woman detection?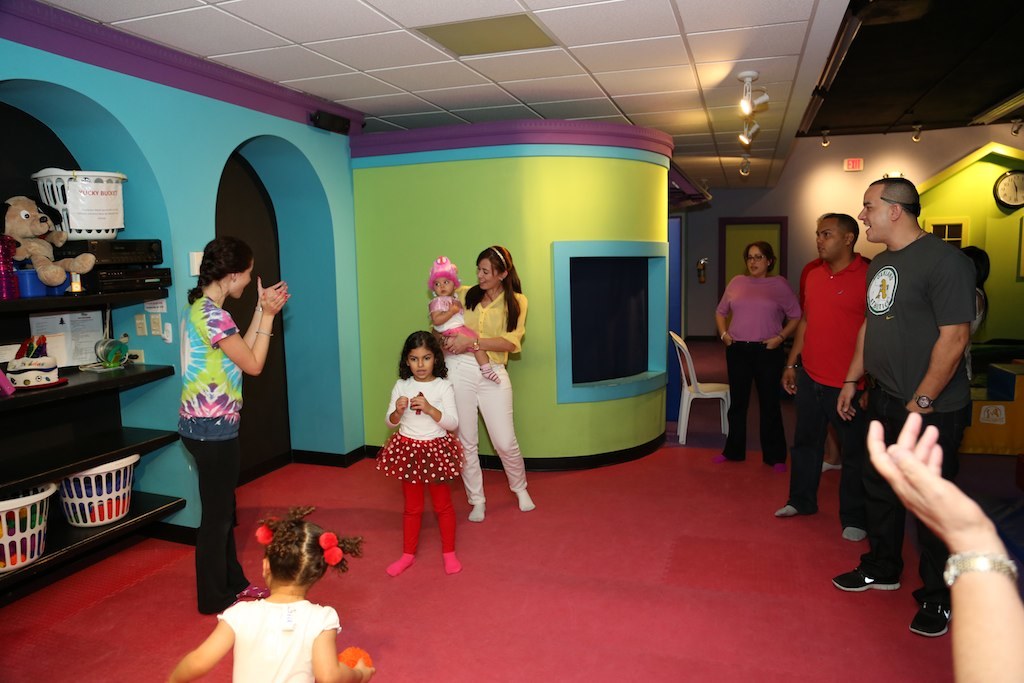
box(719, 241, 801, 465)
